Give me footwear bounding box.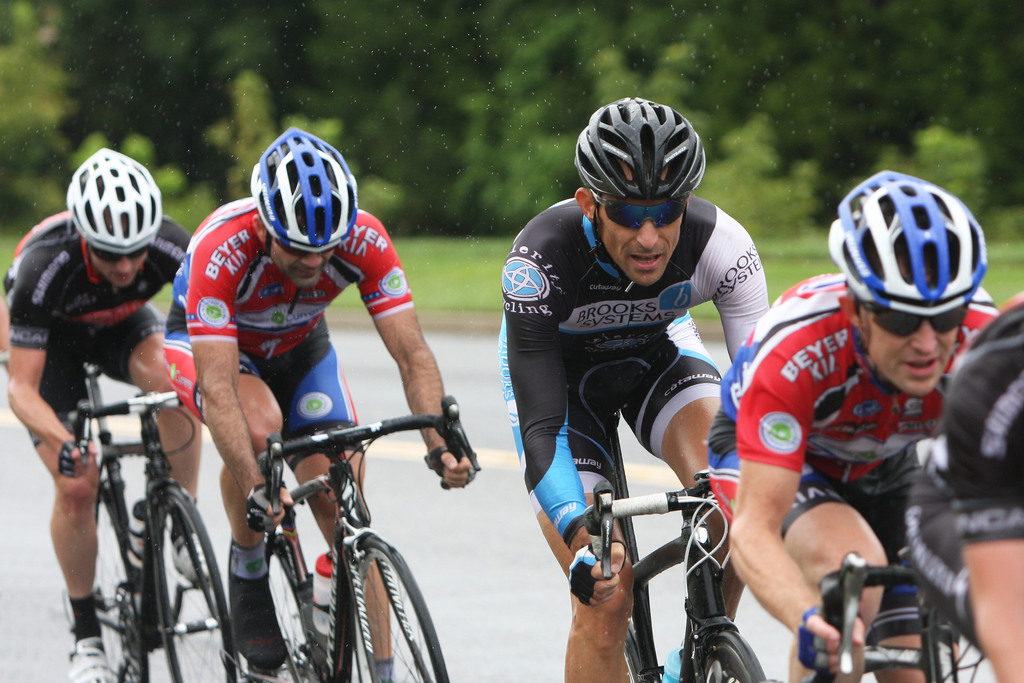
select_region(657, 648, 681, 682).
